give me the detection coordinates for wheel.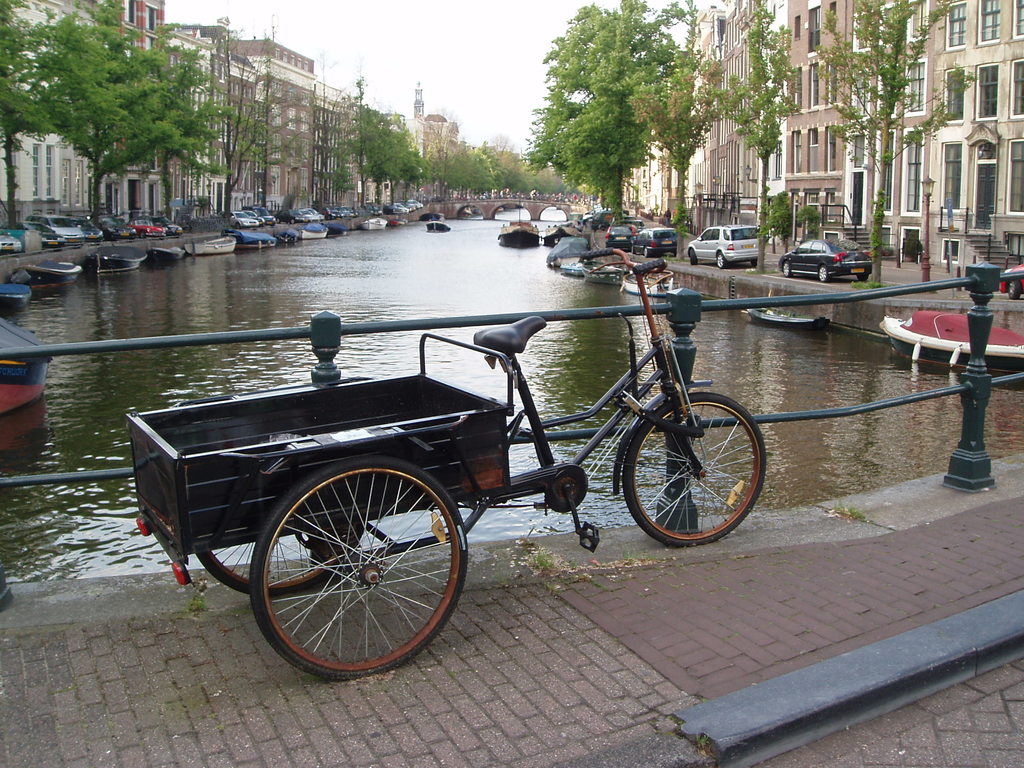
819, 267, 830, 283.
